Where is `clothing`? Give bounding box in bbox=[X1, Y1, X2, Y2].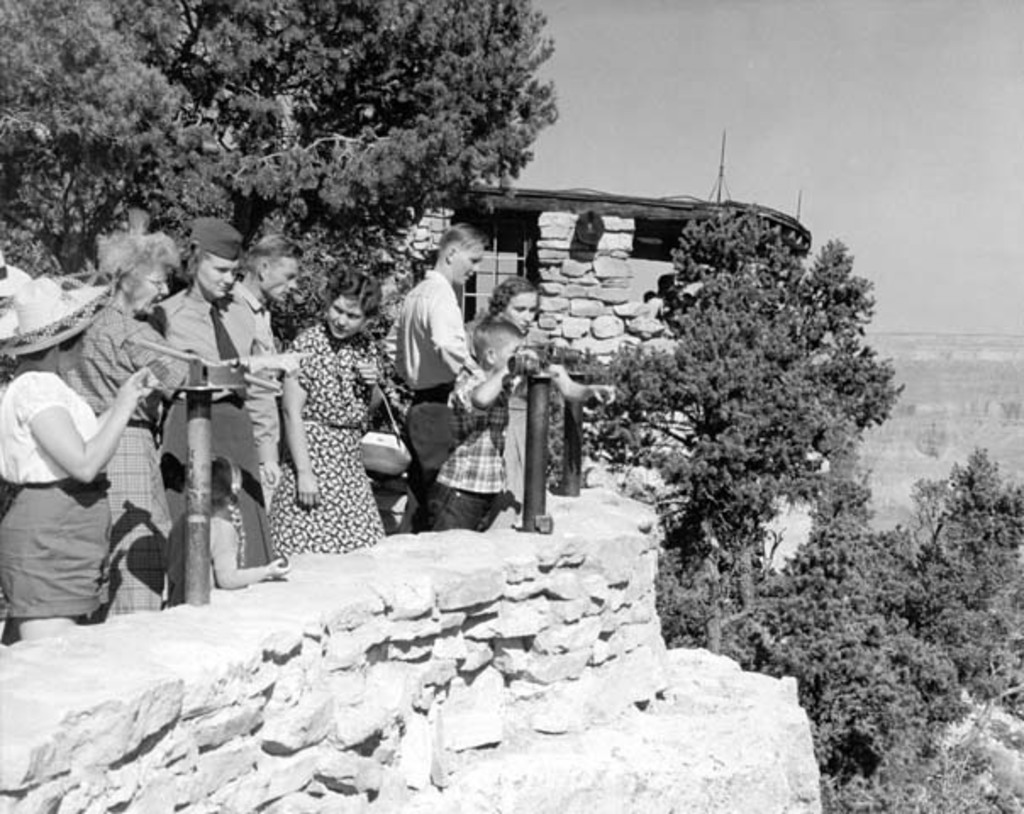
bbox=[261, 315, 385, 560].
